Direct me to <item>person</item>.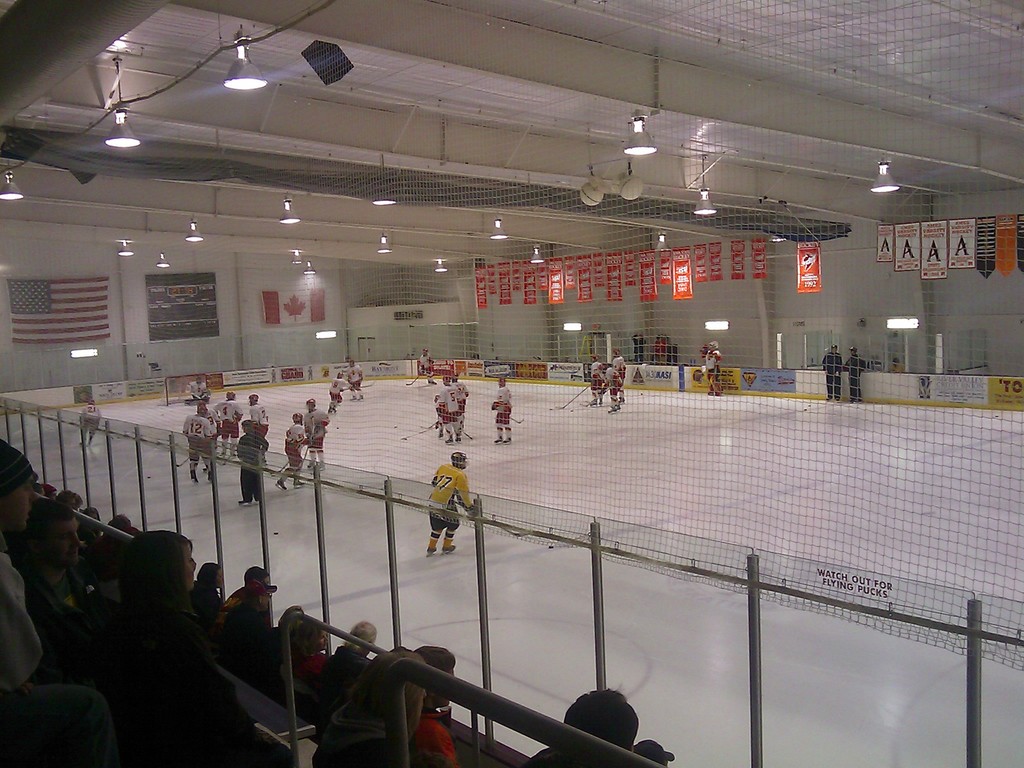
Direction: select_region(847, 347, 861, 401).
